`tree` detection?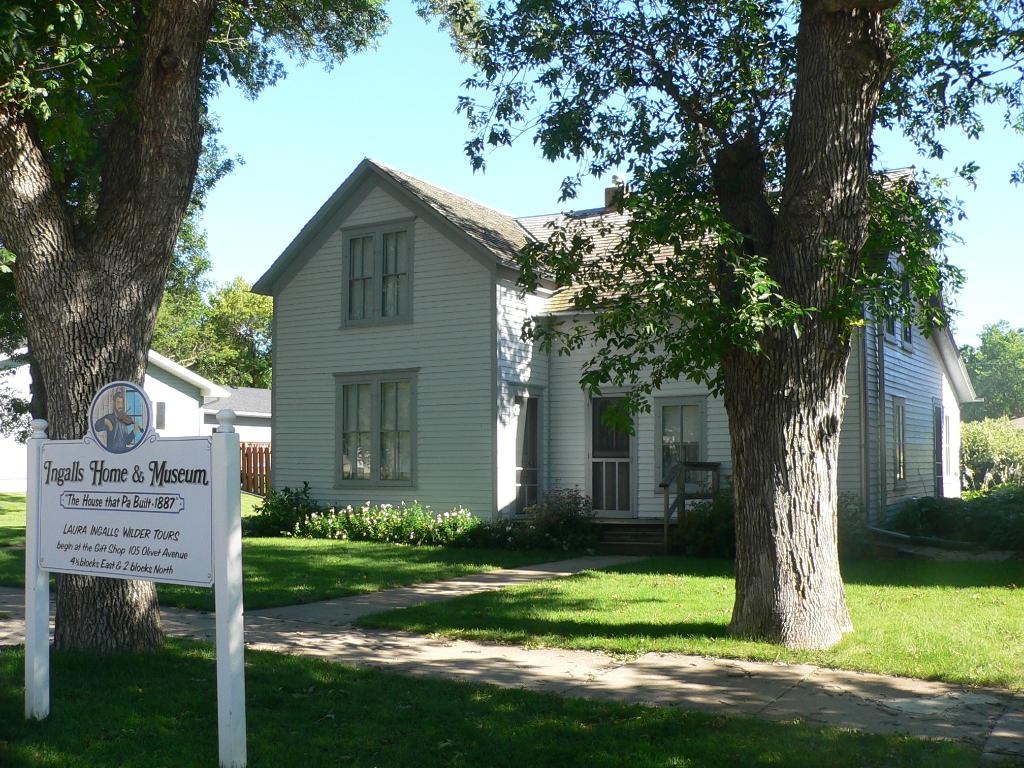
[145, 284, 277, 387]
